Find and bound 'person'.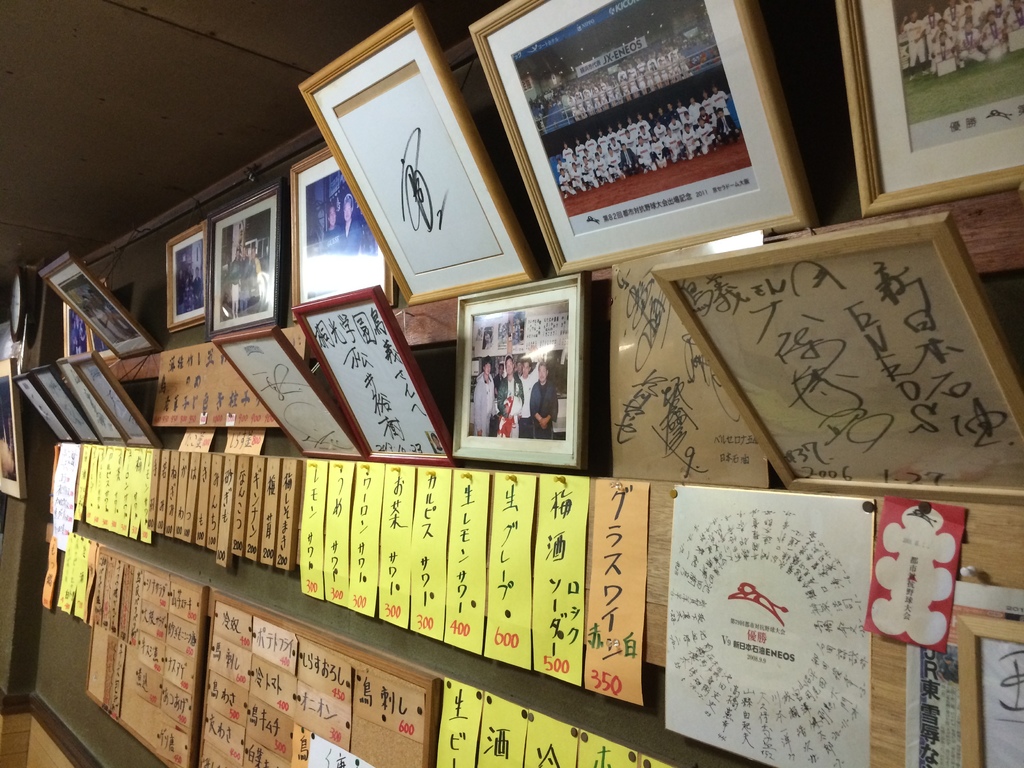
Bound: x1=322 y1=207 x2=343 y2=251.
